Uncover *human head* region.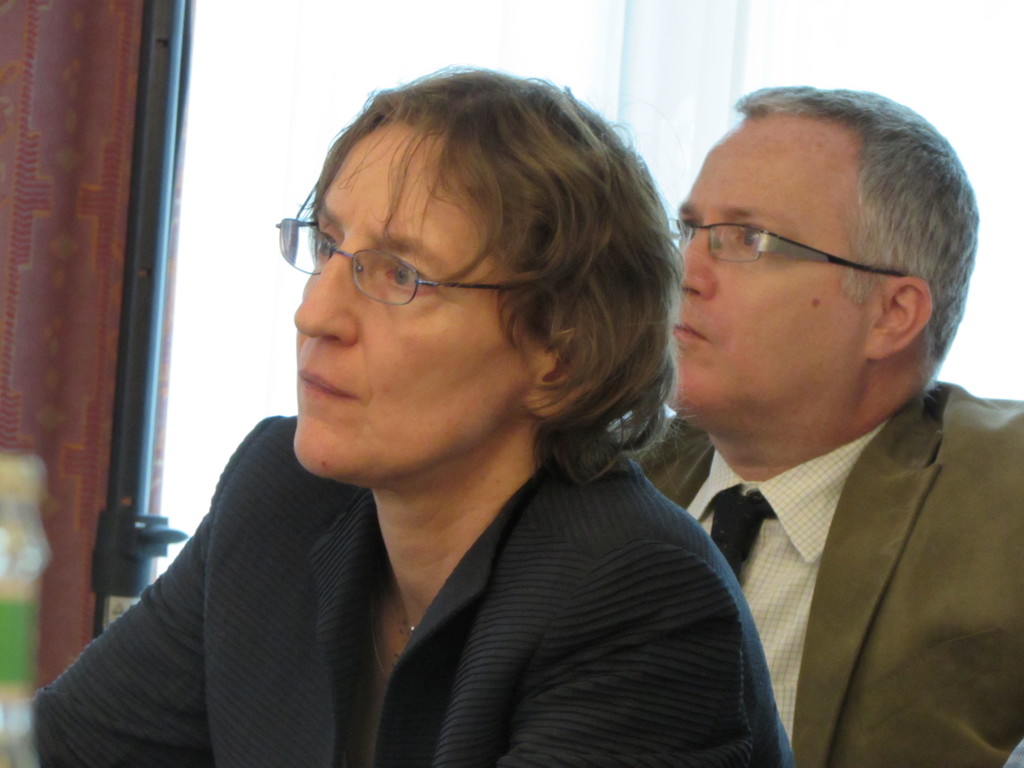
Uncovered: [x1=674, y1=84, x2=978, y2=425].
